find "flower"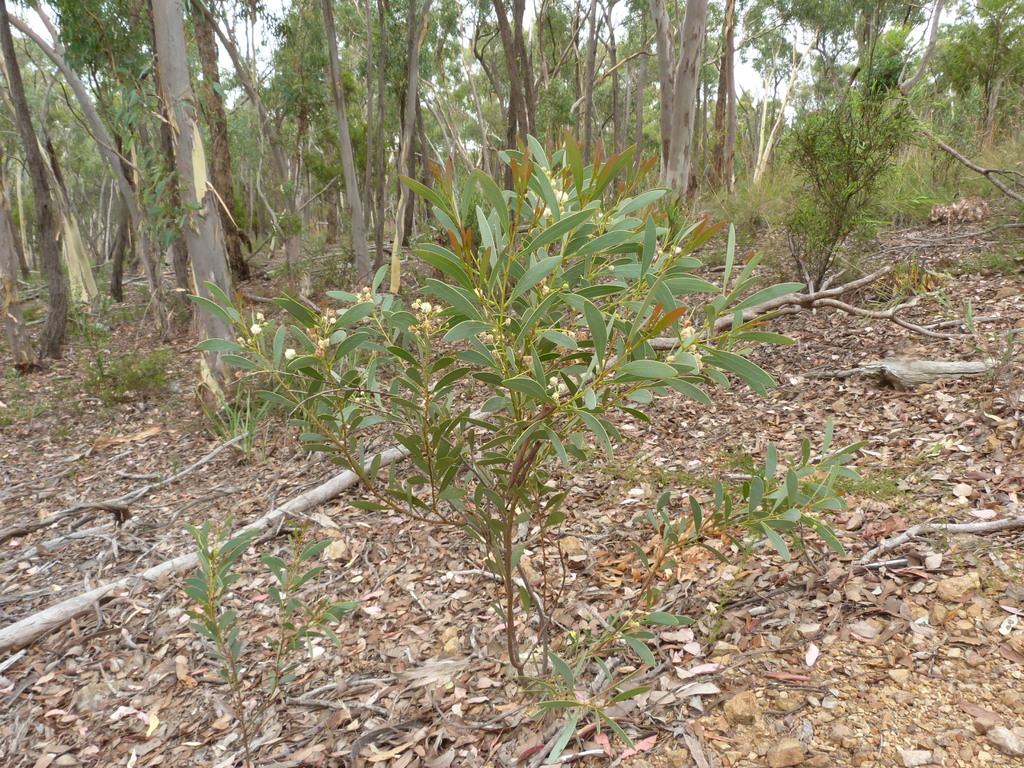
detection(283, 347, 300, 360)
